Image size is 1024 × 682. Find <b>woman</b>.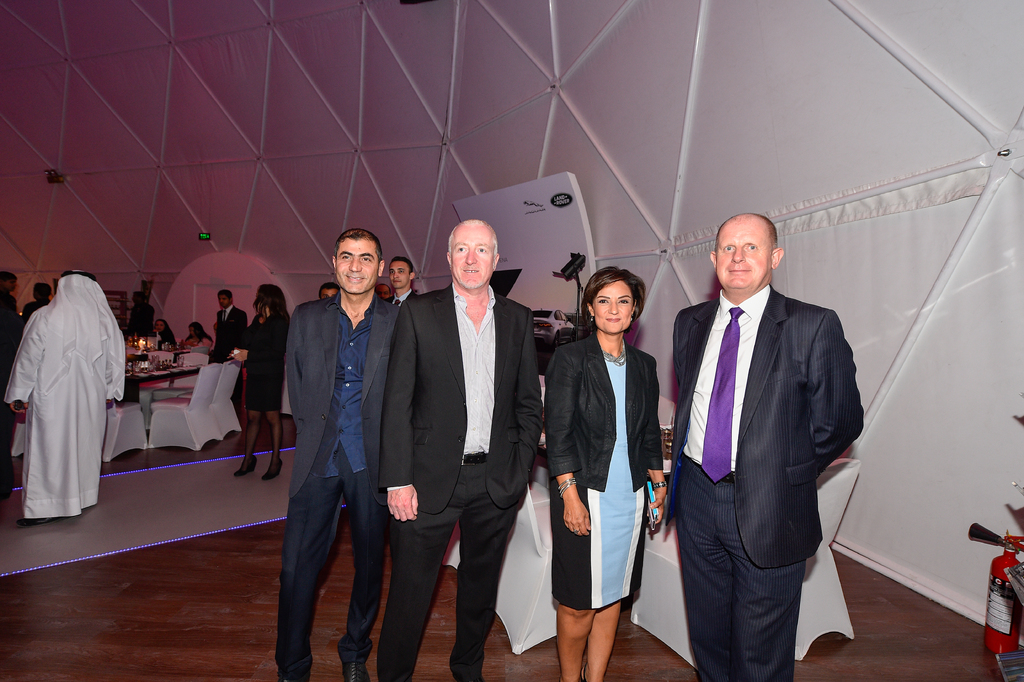
pyautogui.locateOnScreen(149, 318, 175, 355).
